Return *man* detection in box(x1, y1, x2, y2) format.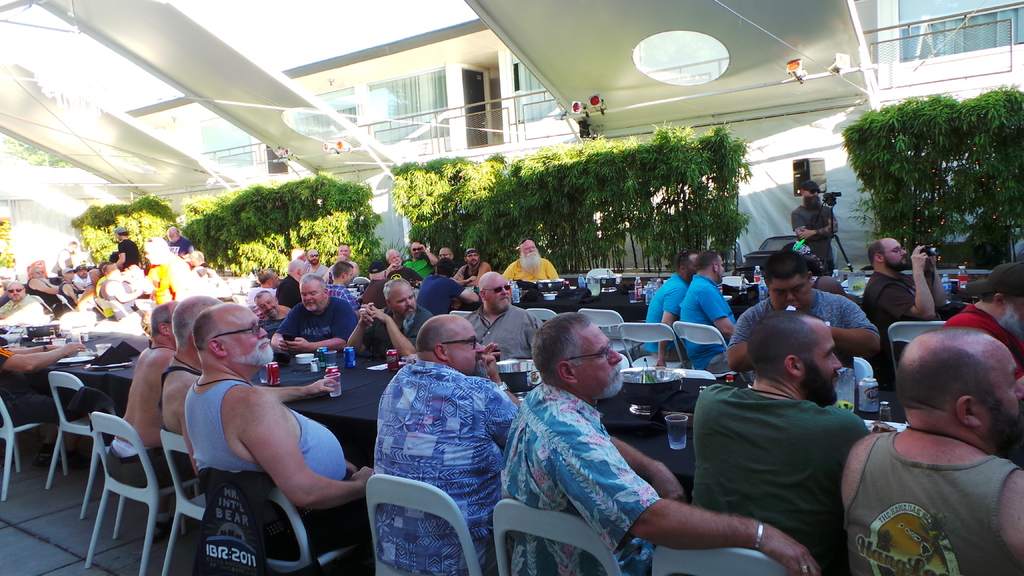
box(835, 324, 1023, 575).
